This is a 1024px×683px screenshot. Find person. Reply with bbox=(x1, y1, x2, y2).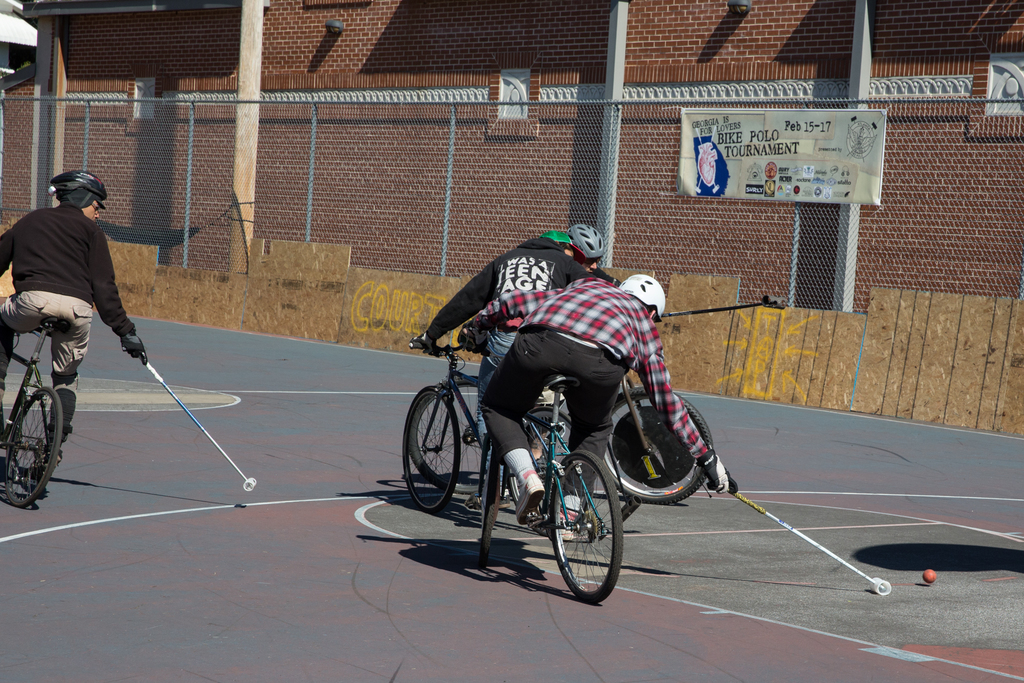
bbox=(454, 278, 743, 530).
